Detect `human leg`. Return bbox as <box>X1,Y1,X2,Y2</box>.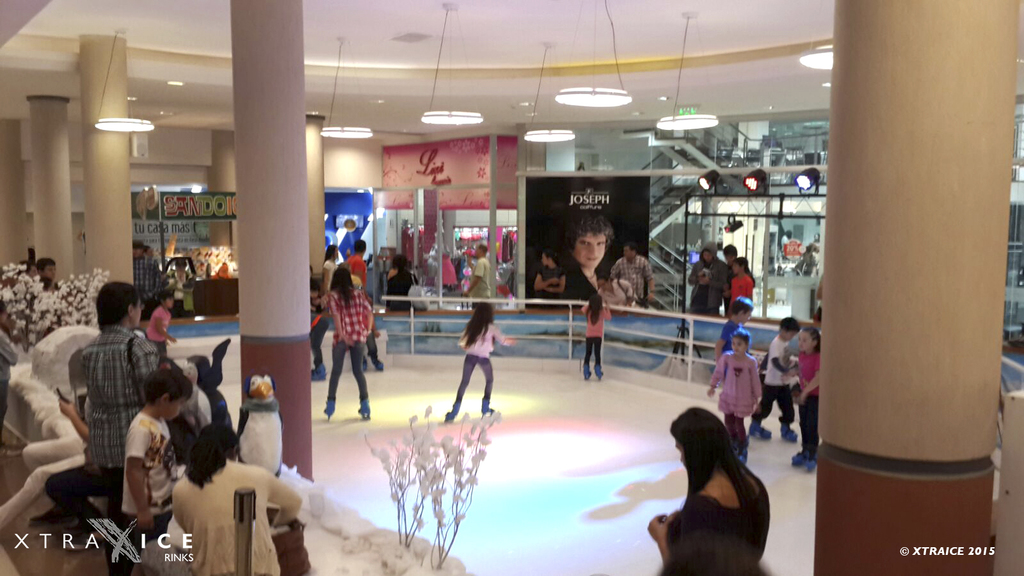
<box>479,358,497,416</box>.
